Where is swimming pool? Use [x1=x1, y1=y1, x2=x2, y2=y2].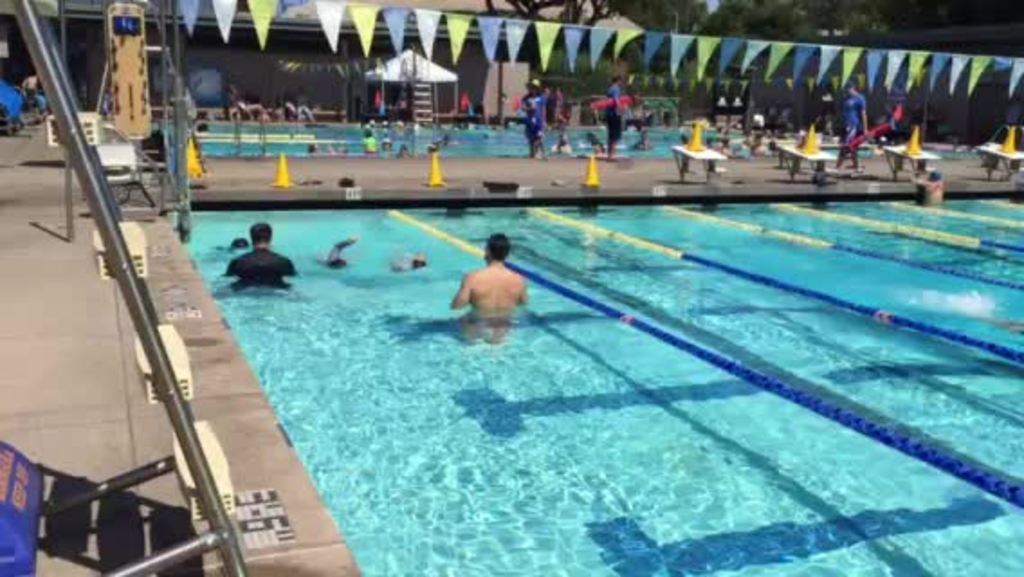
[x1=0, y1=123, x2=997, y2=566].
